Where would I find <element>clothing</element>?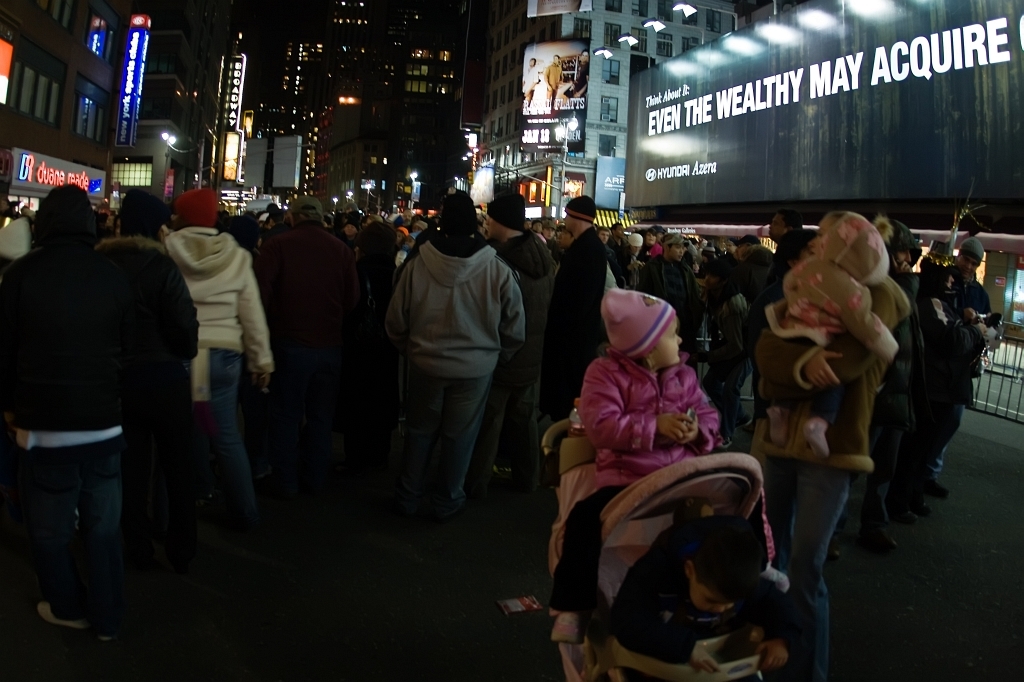
At x1=544 y1=224 x2=608 y2=438.
